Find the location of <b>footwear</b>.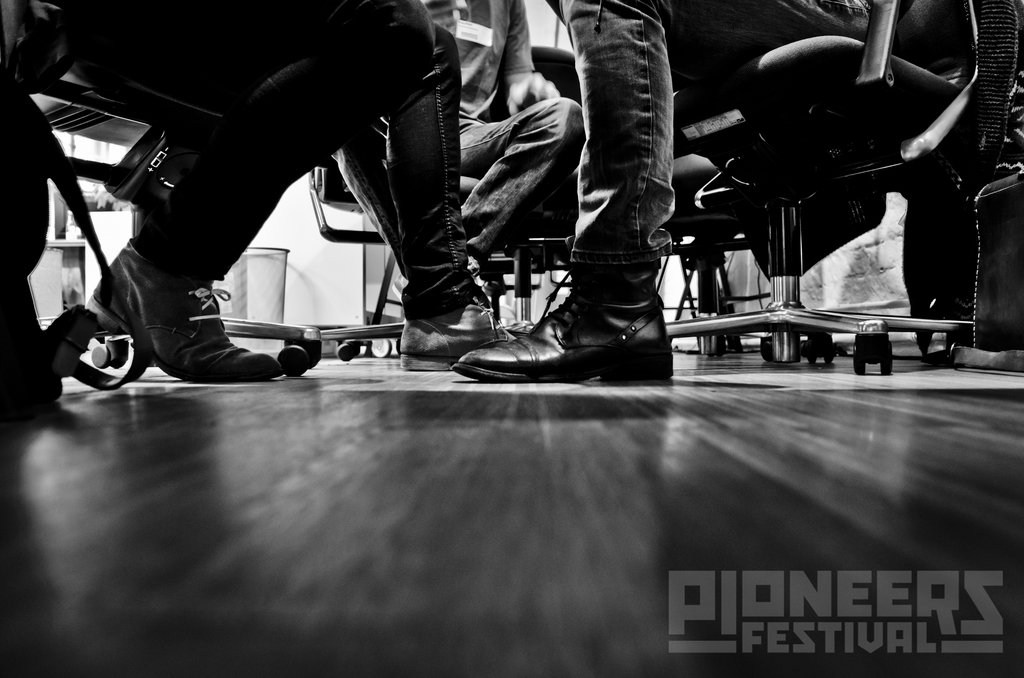
Location: rect(452, 267, 687, 384).
